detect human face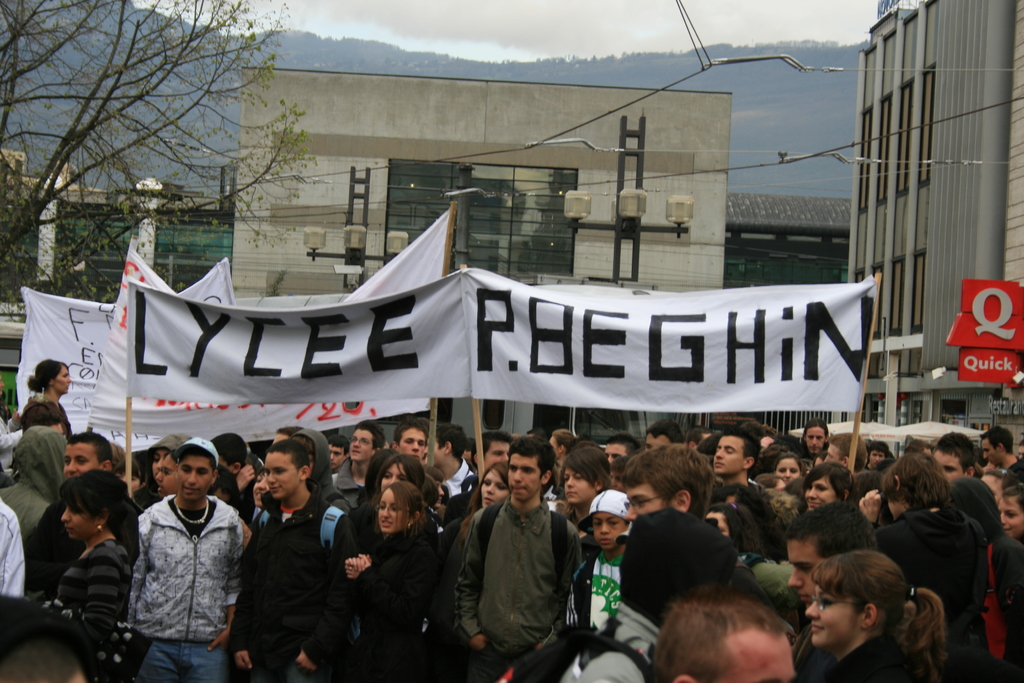
[x1=593, y1=514, x2=627, y2=554]
